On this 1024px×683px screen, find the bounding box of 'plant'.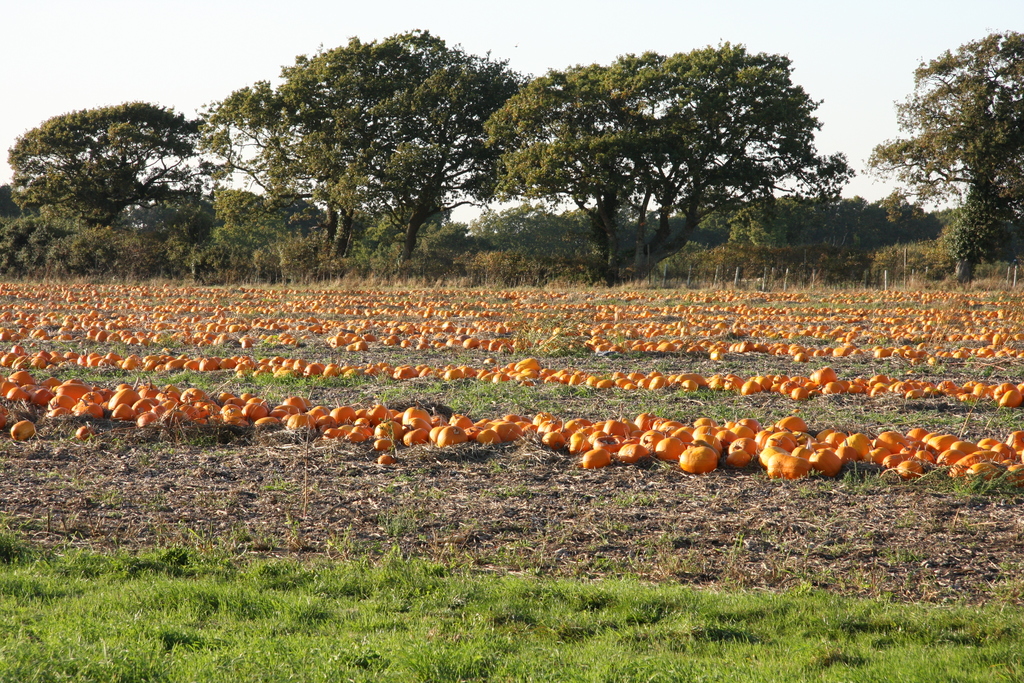
Bounding box: x1=38, y1=470, x2=65, y2=481.
